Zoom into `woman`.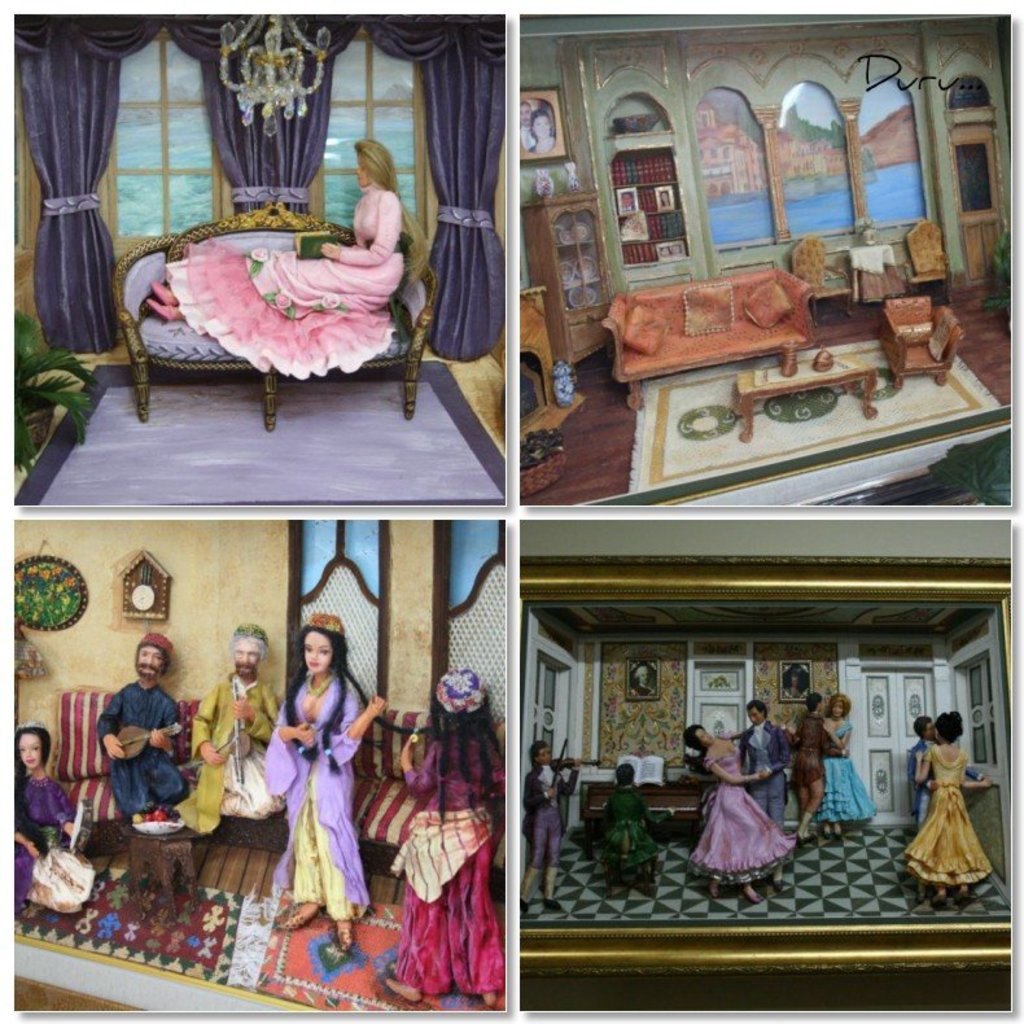
Zoom target: 906/705/995/906.
